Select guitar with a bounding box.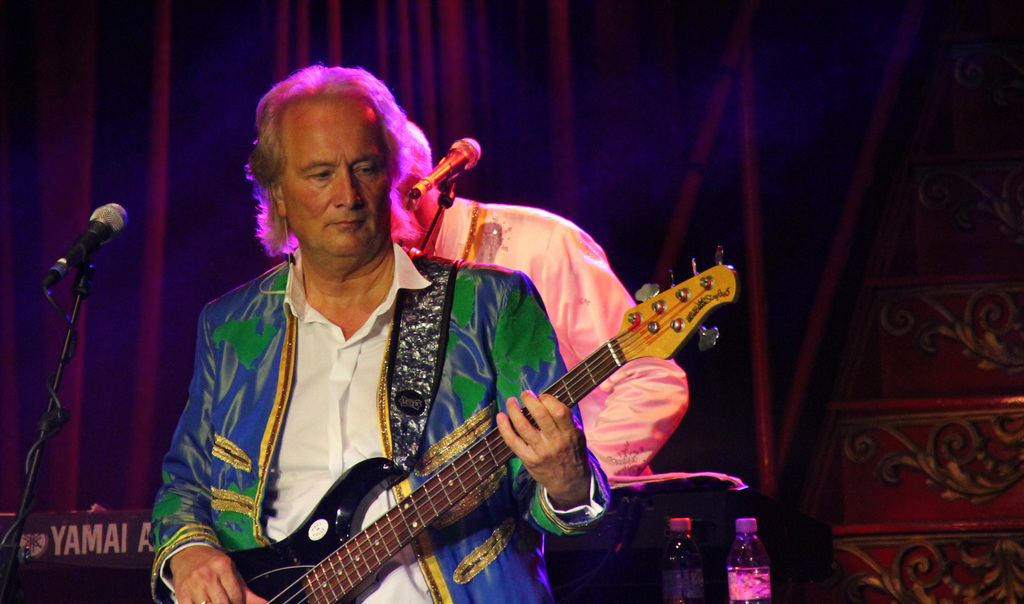
(x1=209, y1=268, x2=751, y2=603).
